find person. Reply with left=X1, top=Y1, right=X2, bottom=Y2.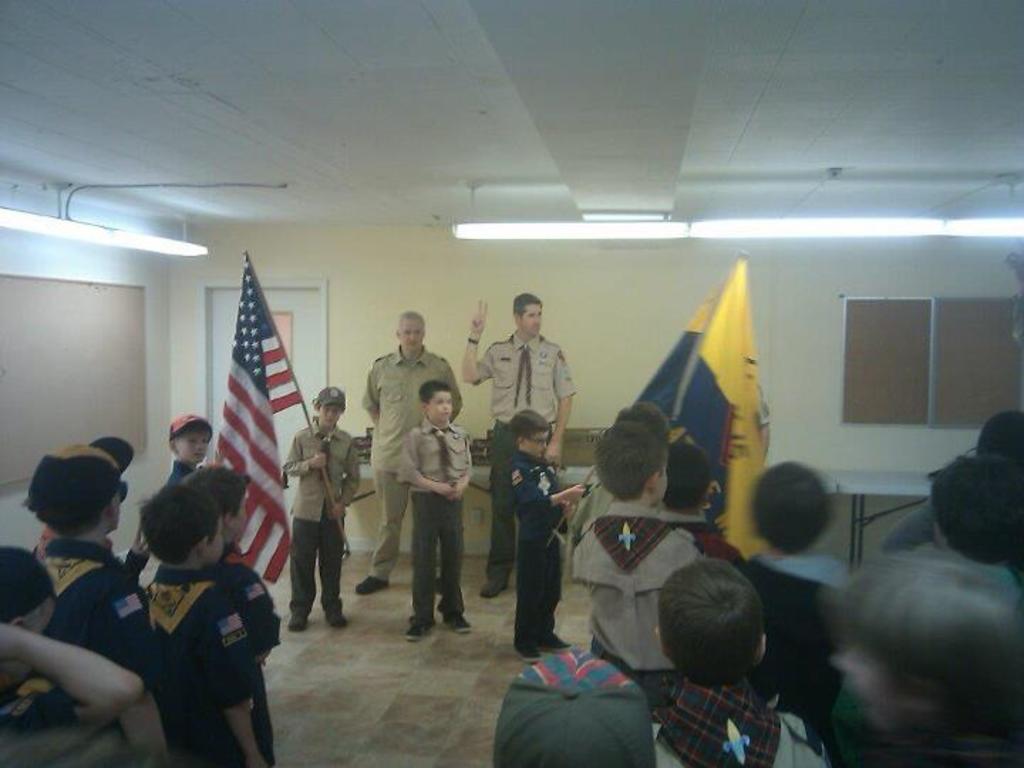
left=282, top=391, right=357, bottom=630.
